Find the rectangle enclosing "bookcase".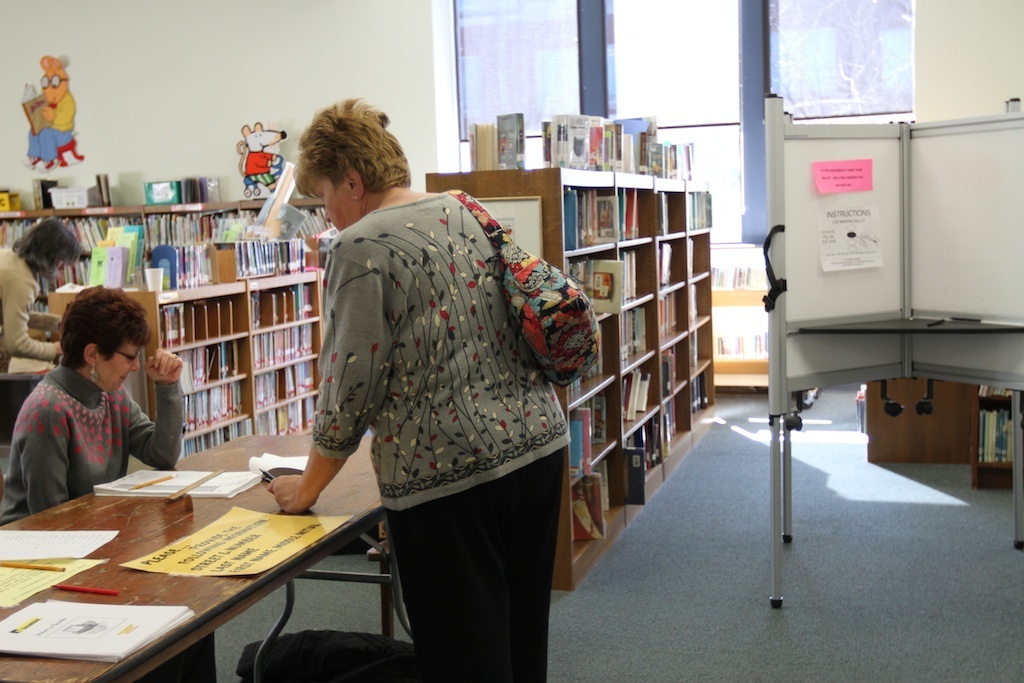
{"x1": 0, "y1": 191, "x2": 342, "y2": 296}.
